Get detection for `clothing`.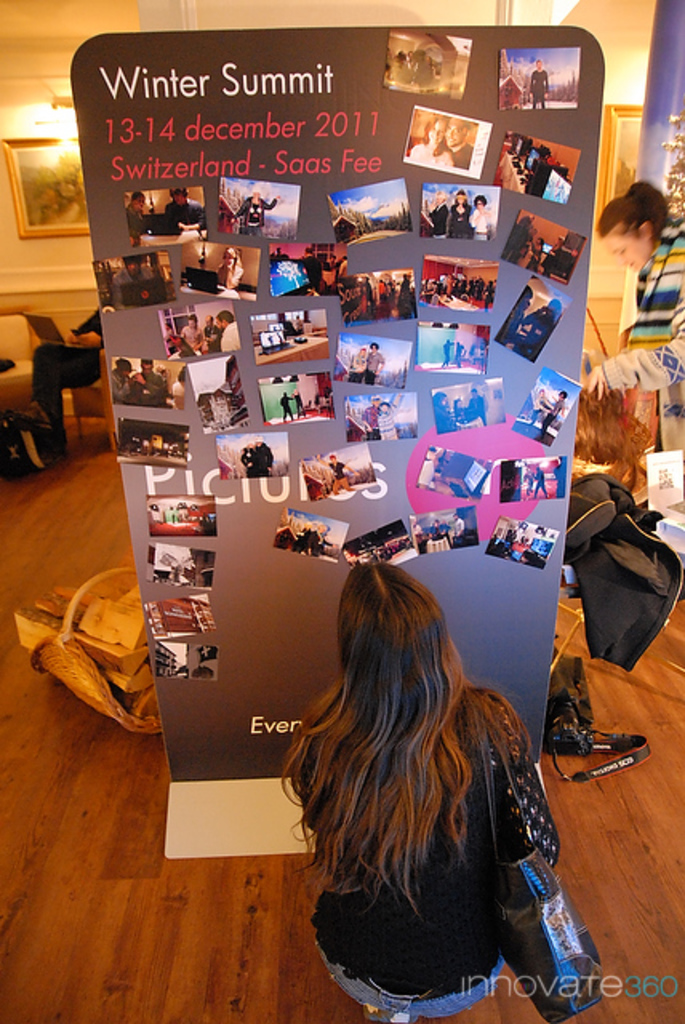
Detection: BBox(602, 213, 683, 461).
